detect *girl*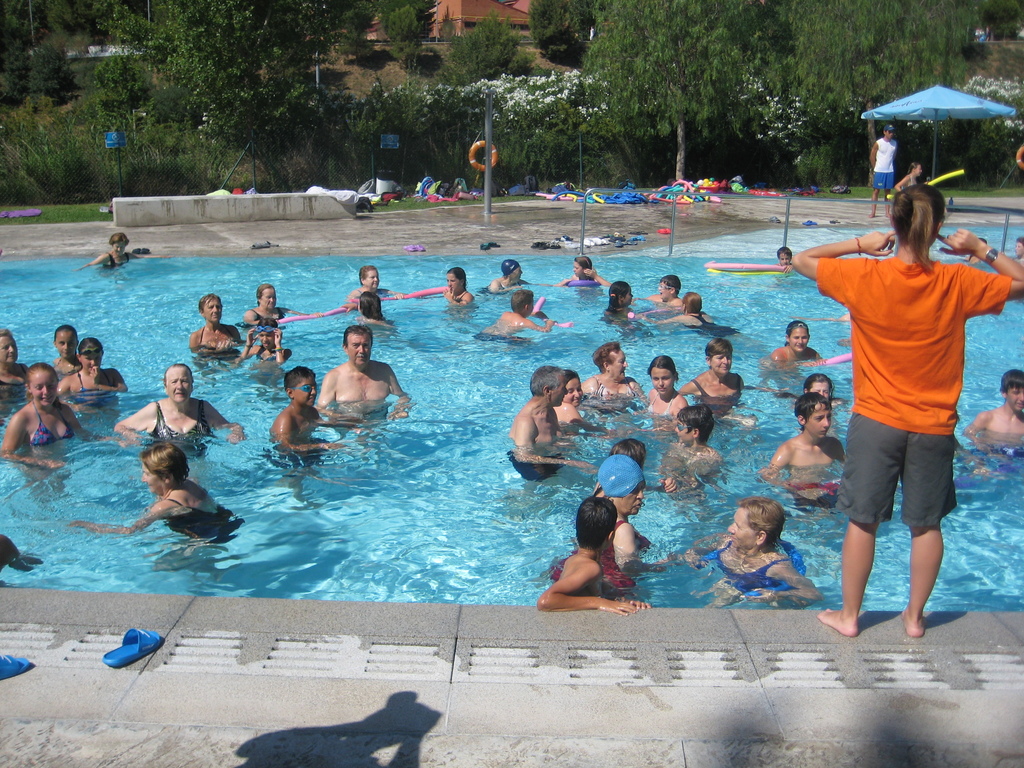
<bbox>442, 269, 468, 310</bbox>
